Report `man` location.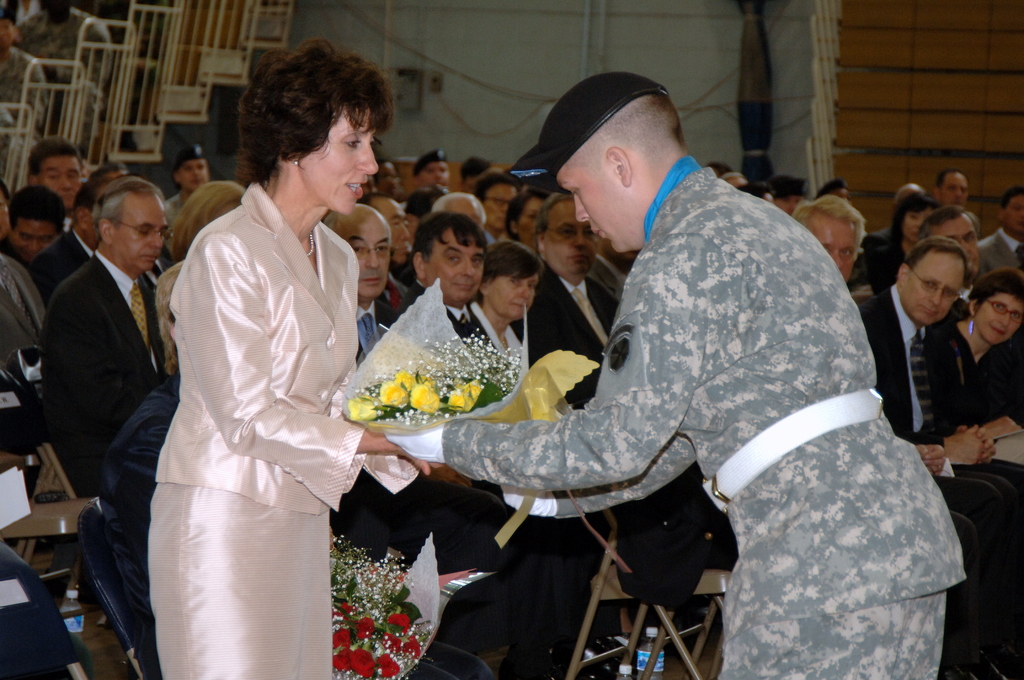
Report: {"left": 431, "top": 191, "right": 489, "bottom": 241}.
